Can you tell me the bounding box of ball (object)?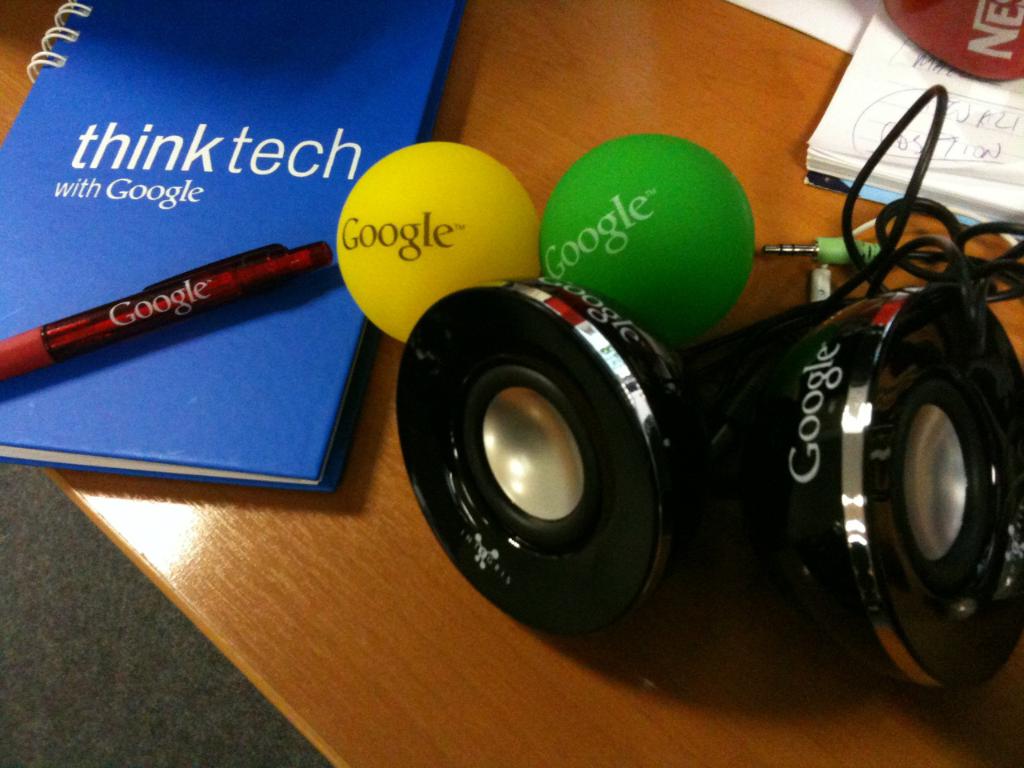
[334,138,540,346].
